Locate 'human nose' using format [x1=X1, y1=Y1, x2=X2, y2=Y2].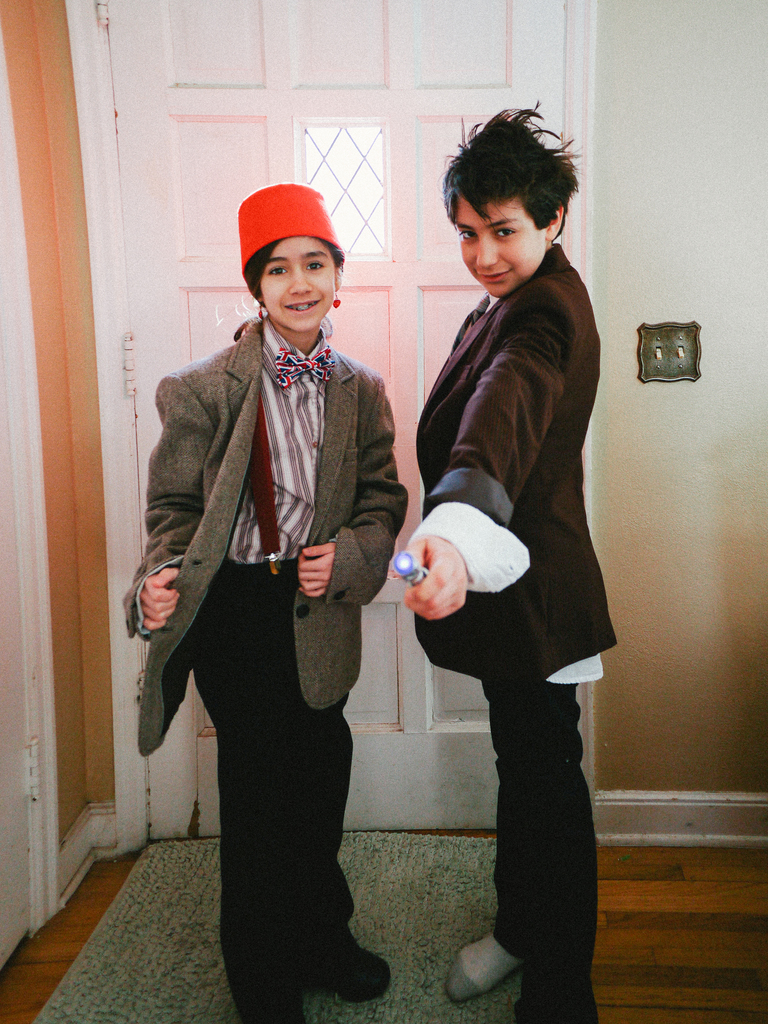
[x1=472, y1=233, x2=499, y2=266].
